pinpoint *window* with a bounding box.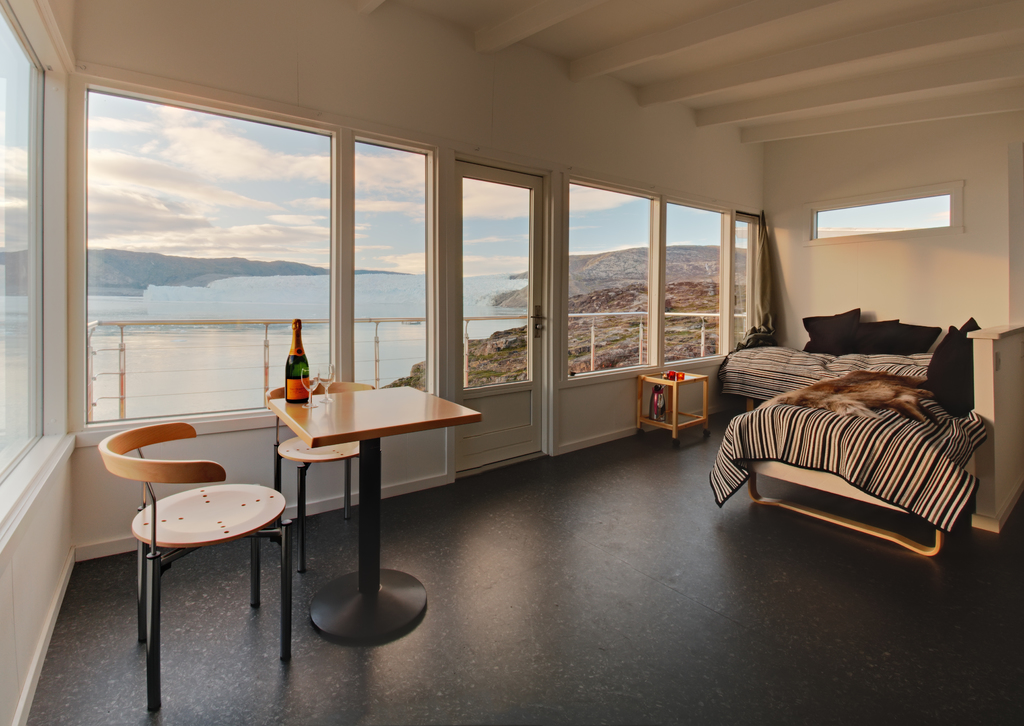
[left=67, top=54, right=342, bottom=445].
